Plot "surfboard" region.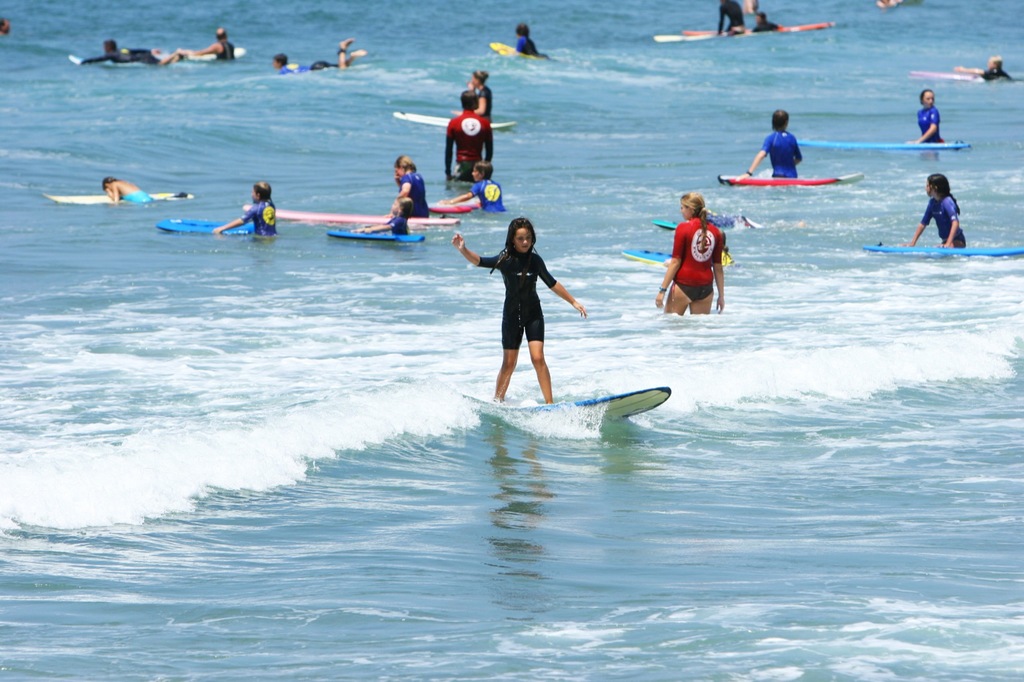
Plotted at pyautogui.locateOnScreen(680, 21, 835, 35).
